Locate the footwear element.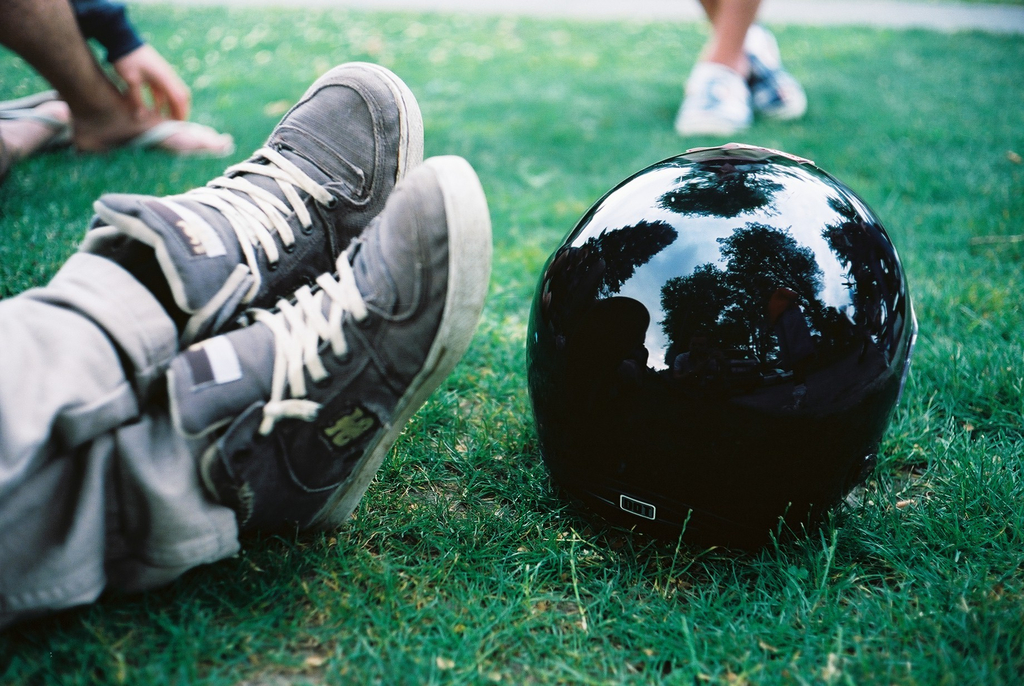
Element bbox: (x1=161, y1=156, x2=493, y2=594).
